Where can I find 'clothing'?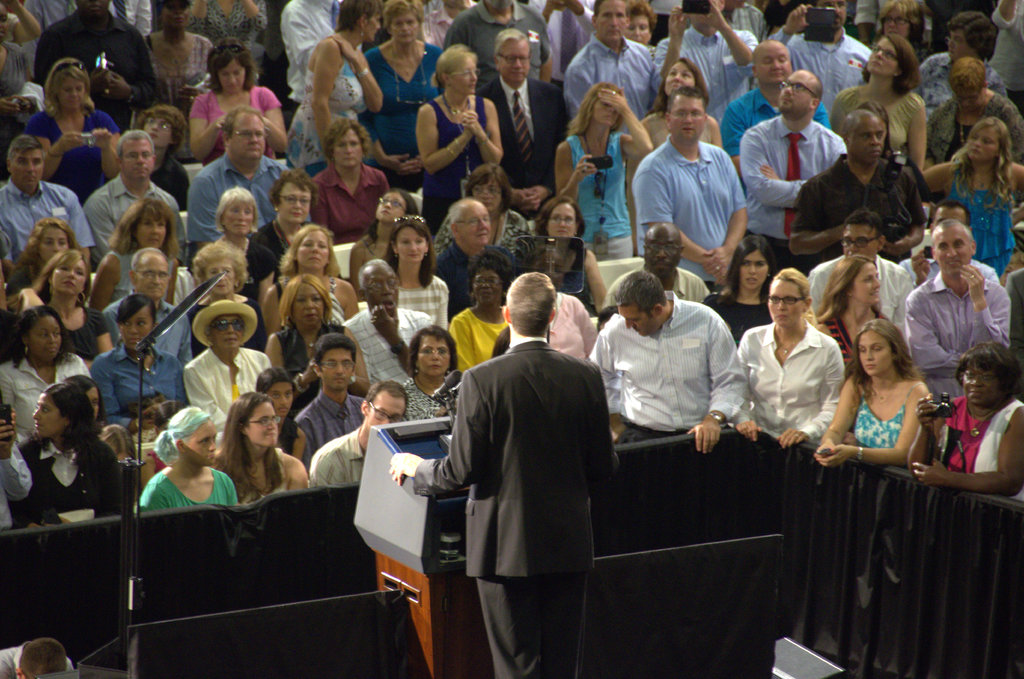
You can find it at BBox(364, 45, 445, 189).
